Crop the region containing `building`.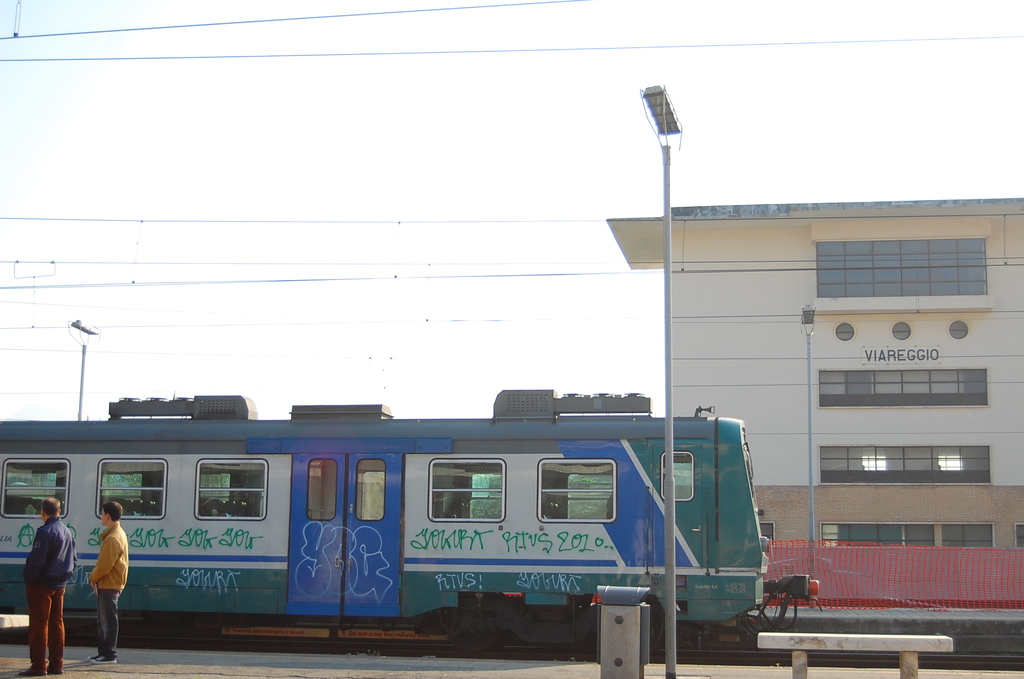
Crop region: select_region(108, 396, 256, 422).
